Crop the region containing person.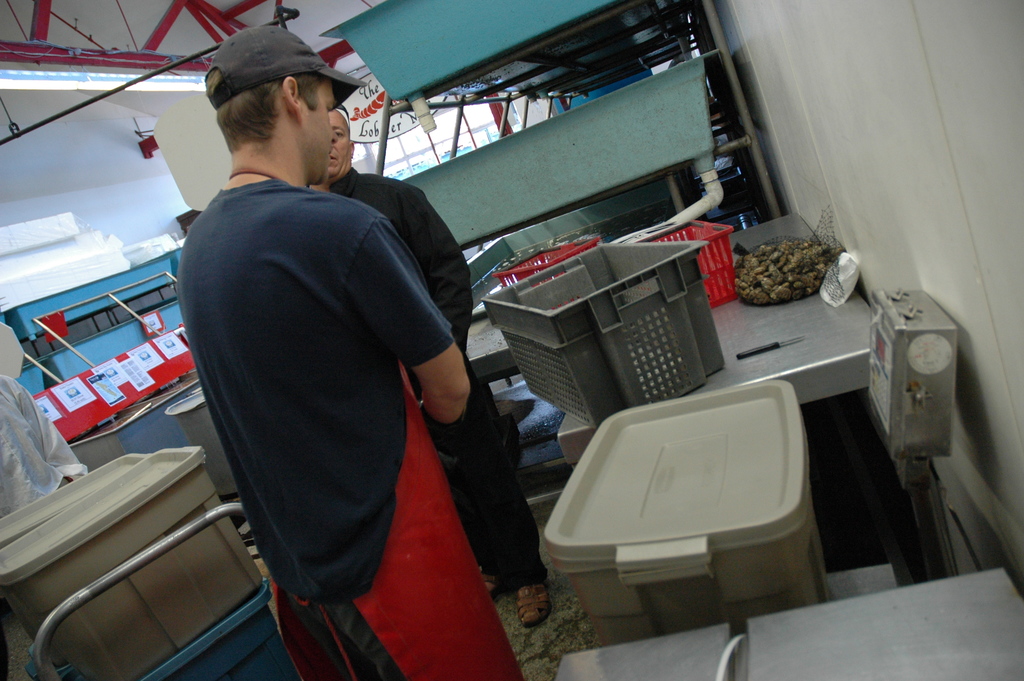
Crop region: <box>174,24,524,680</box>.
